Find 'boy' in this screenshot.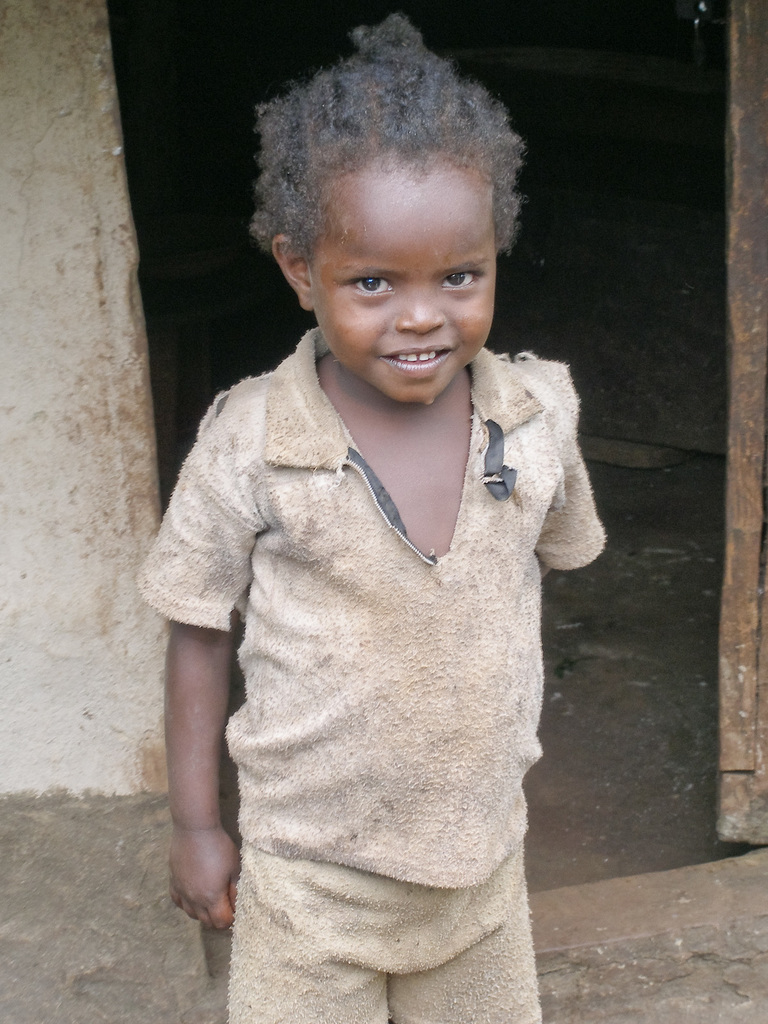
The bounding box for 'boy' is 158 45 589 1007.
